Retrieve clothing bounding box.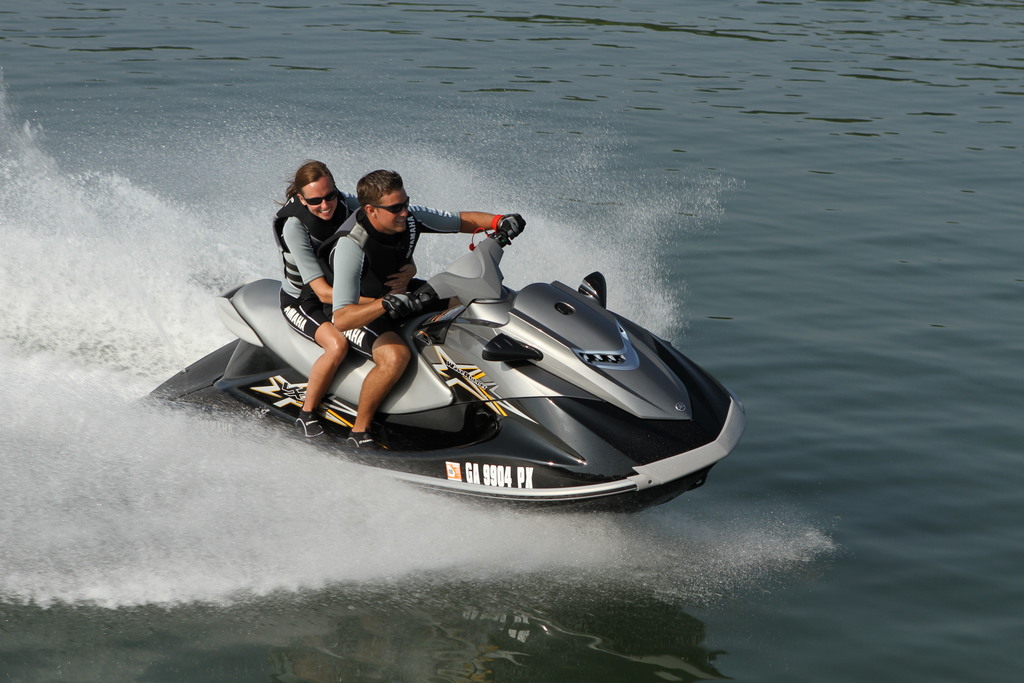
Bounding box: bbox=(253, 174, 356, 314).
